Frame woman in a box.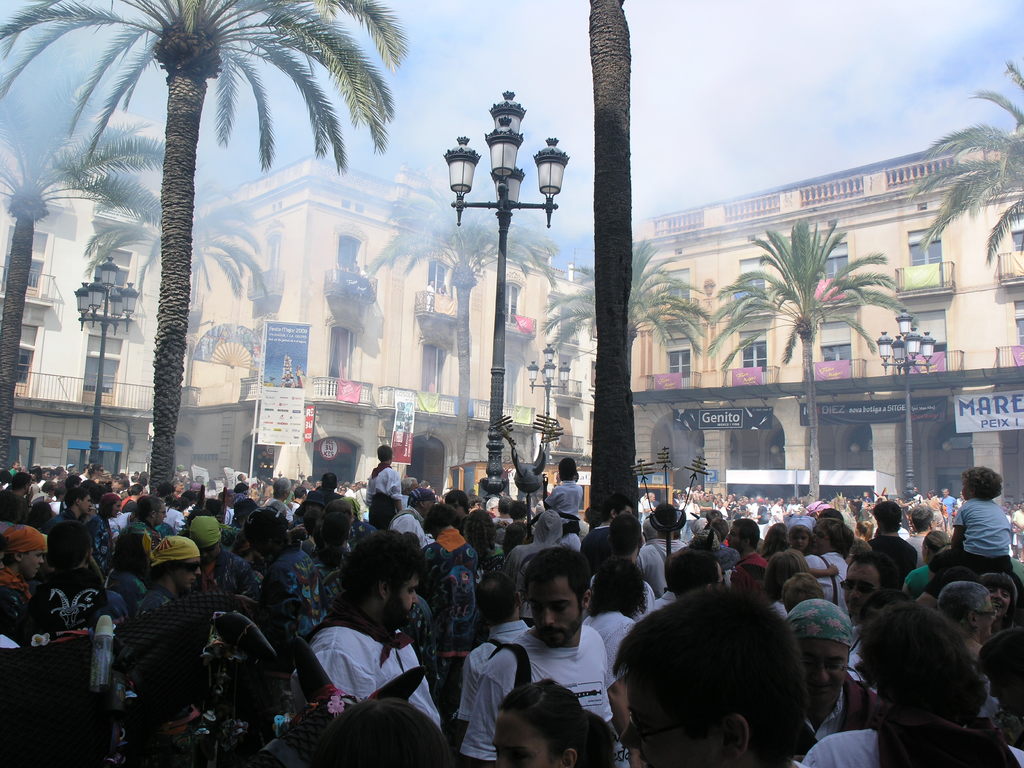
locate(579, 557, 641, 684).
